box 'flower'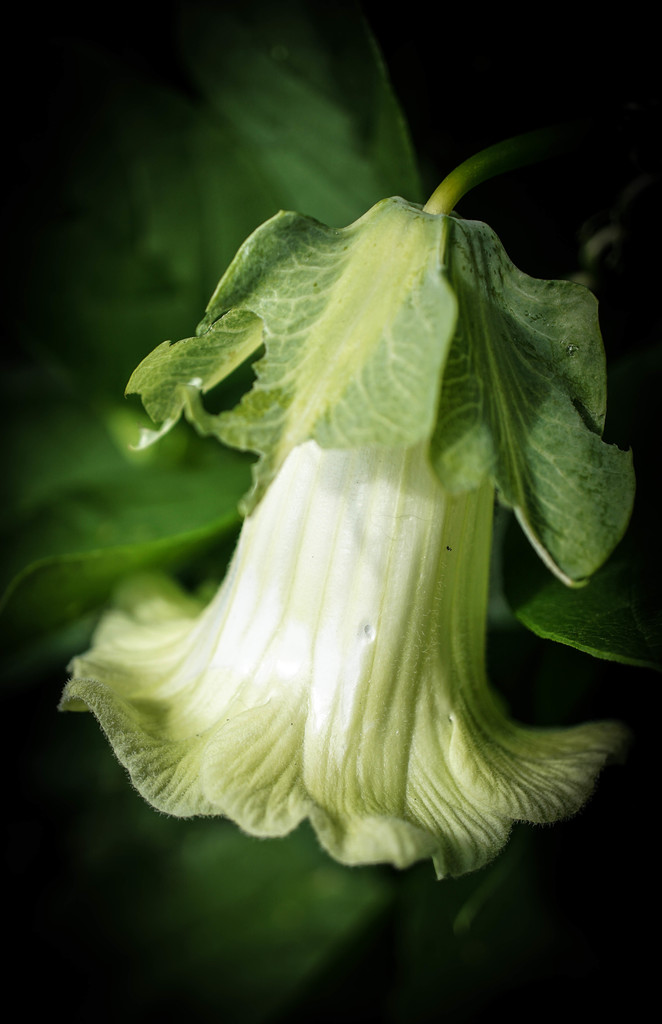
[left=52, top=188, right=642, bottom=889]
